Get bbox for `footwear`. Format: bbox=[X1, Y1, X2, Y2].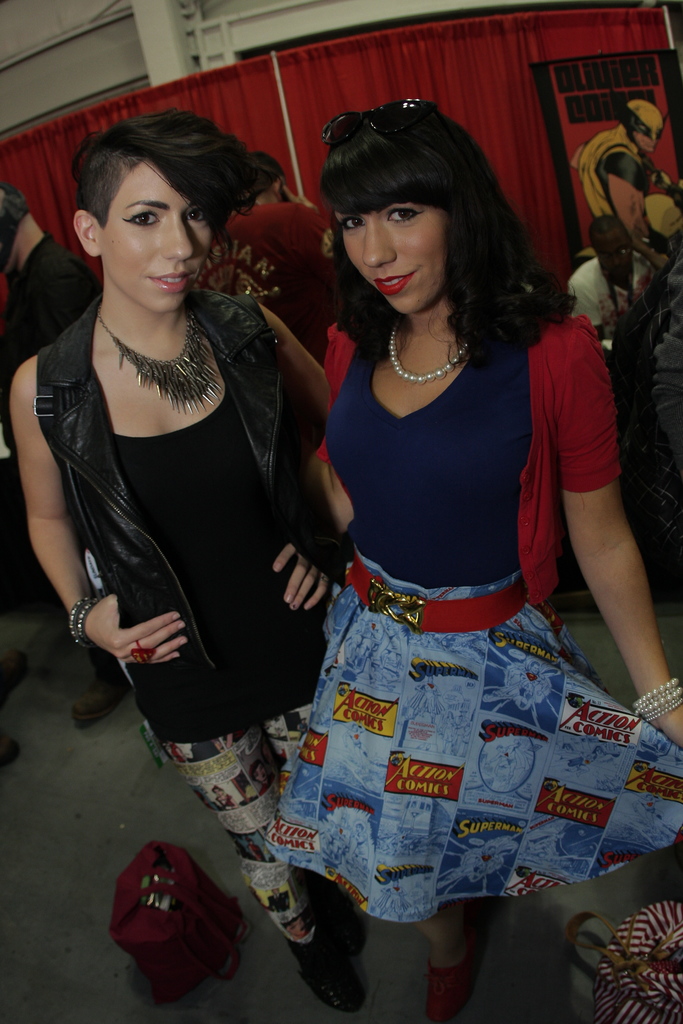
bbox=[411, 941, 485, 1023].
